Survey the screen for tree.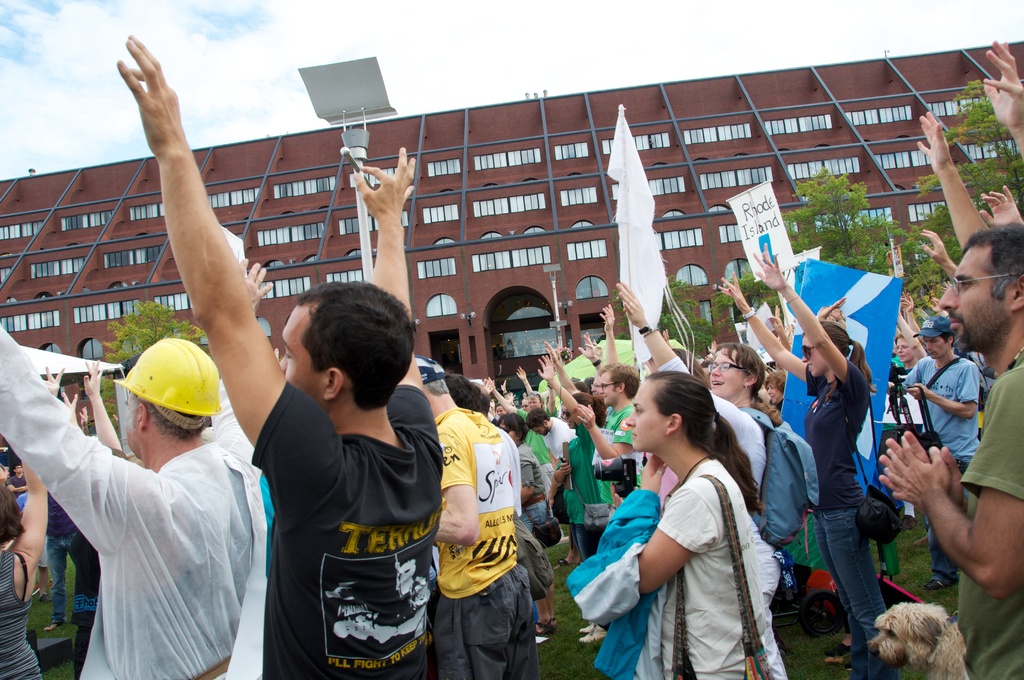
Survey found: 732/255/781/329.
